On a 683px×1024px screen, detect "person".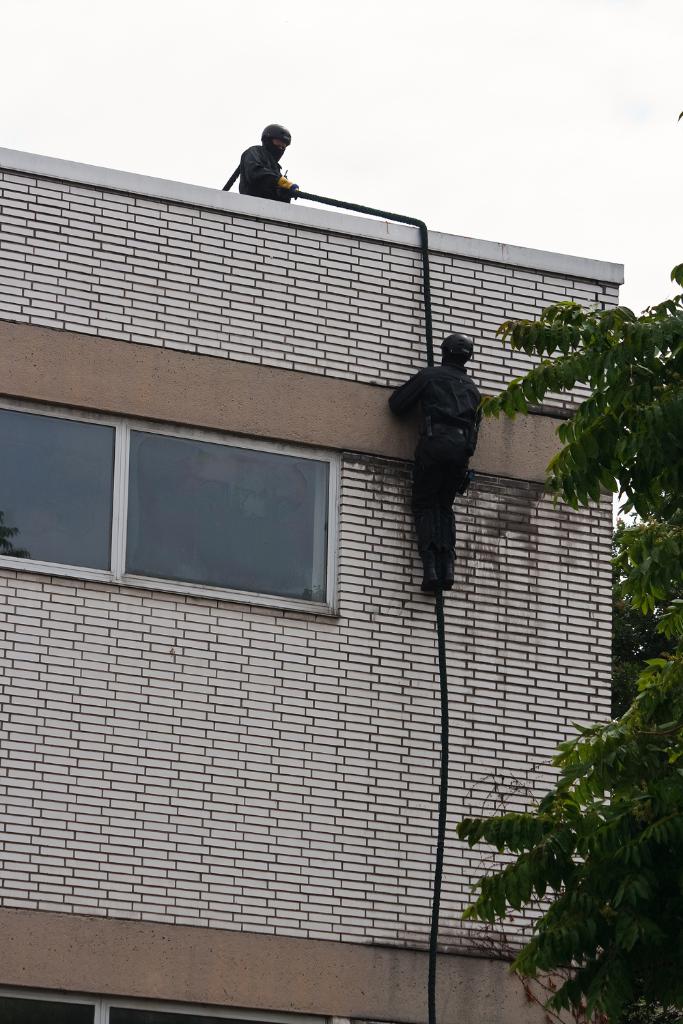
(234, 124, 307, 206).
